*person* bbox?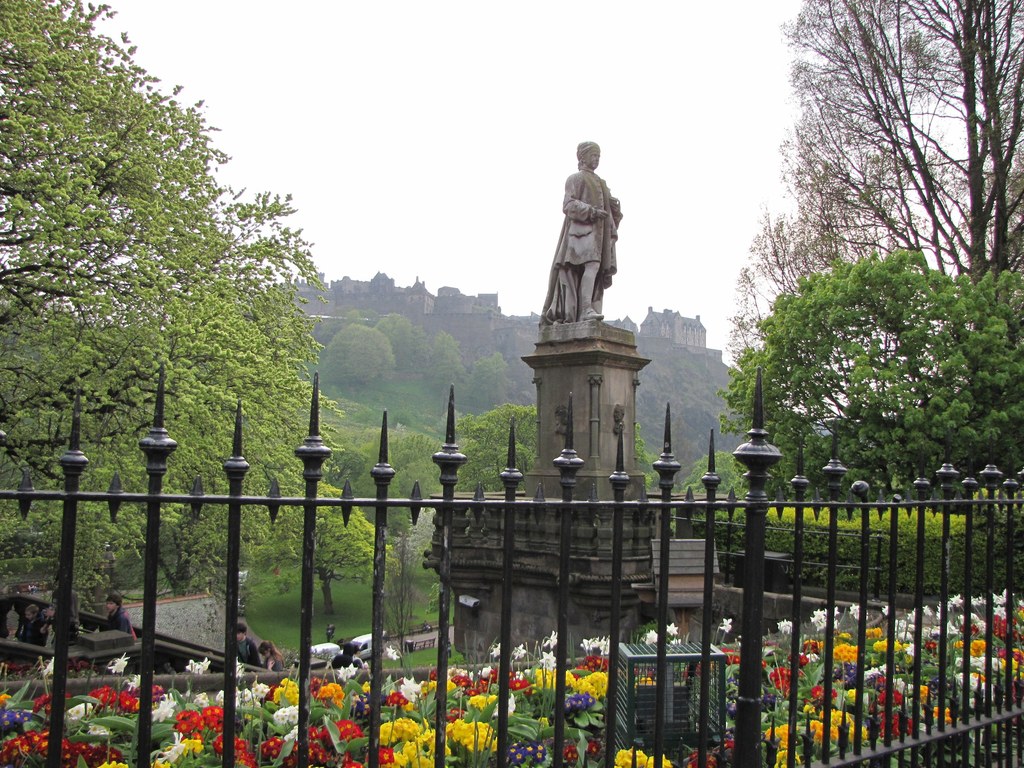
<bbox>260, 637, 285, 677</bbox>
